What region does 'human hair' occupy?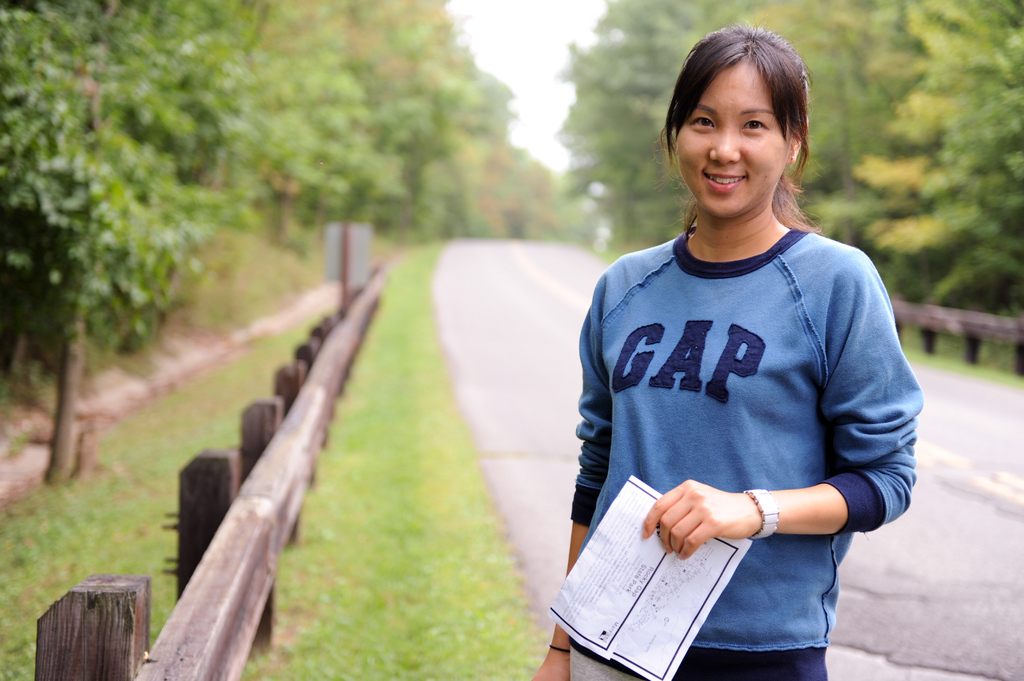
[678, 22, 823, 199].
